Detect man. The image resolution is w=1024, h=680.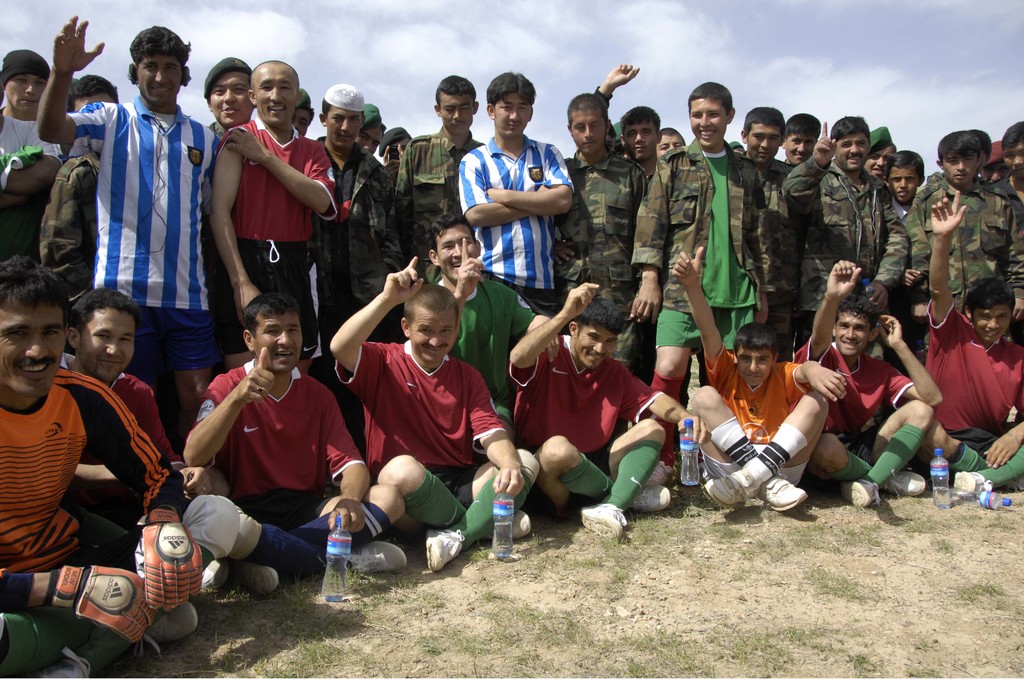
left=394, top=75, right=487, bottom=287.
